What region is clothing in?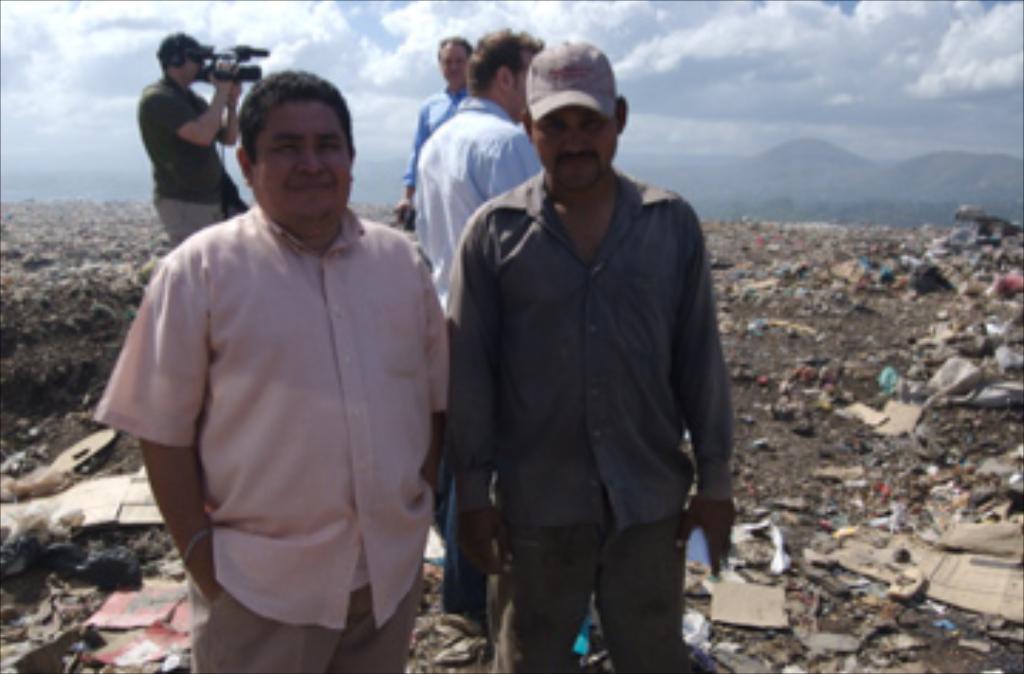
left=438, top=165, right=740, bottom=671.
